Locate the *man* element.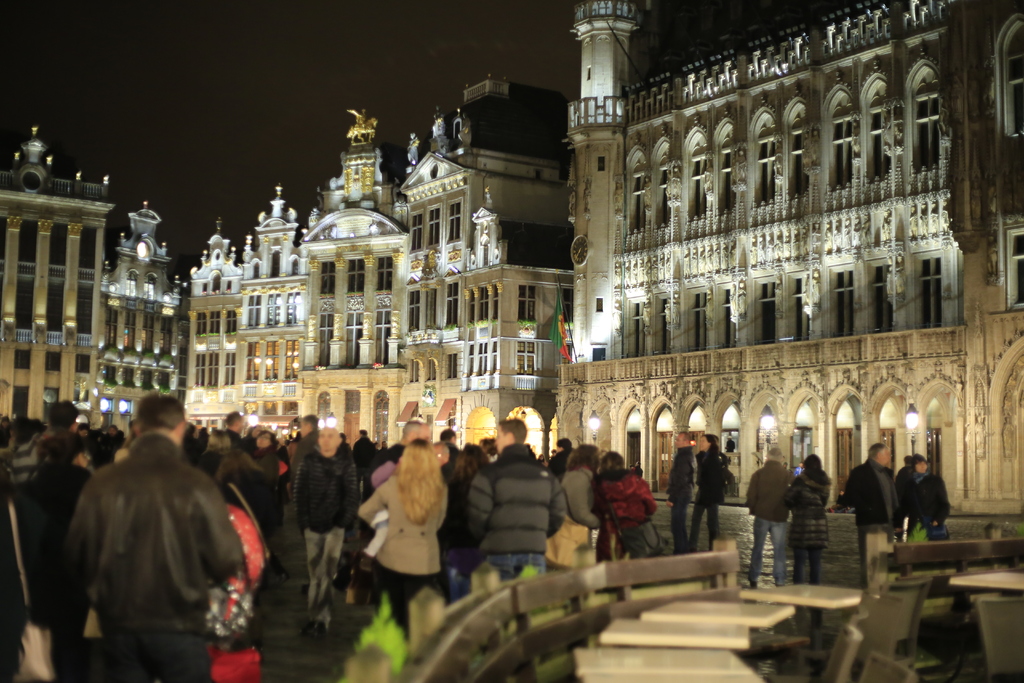
Element bbox: rect(545, 437, 573, 488).
